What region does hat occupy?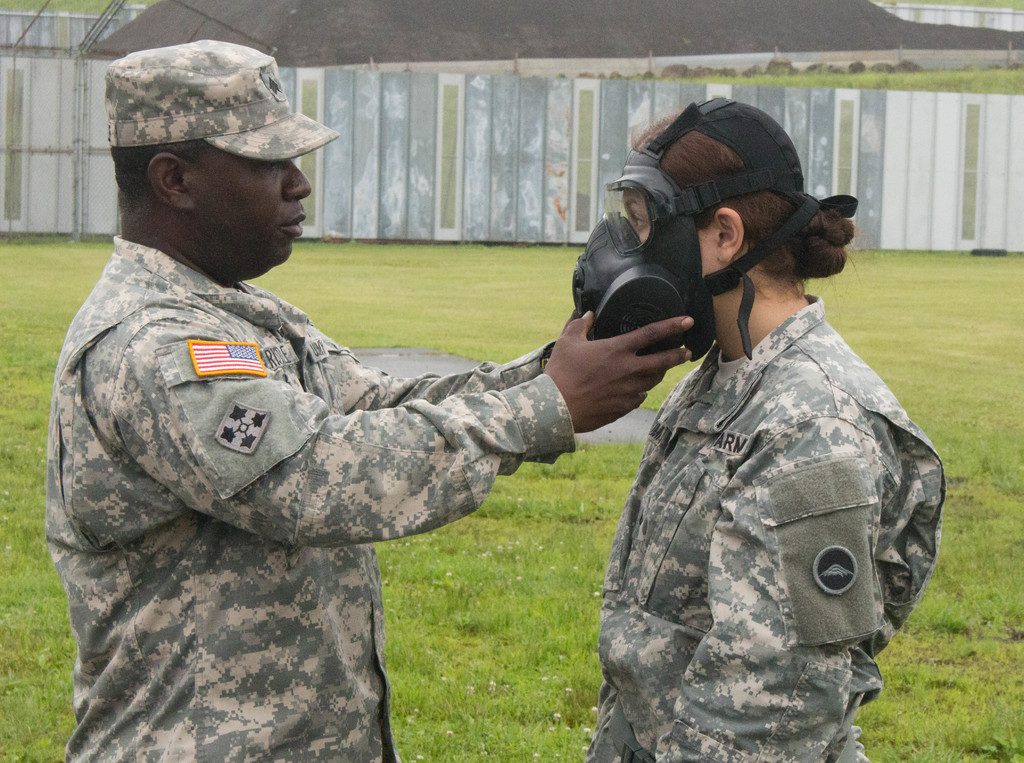
109, 38, 340, 165.
